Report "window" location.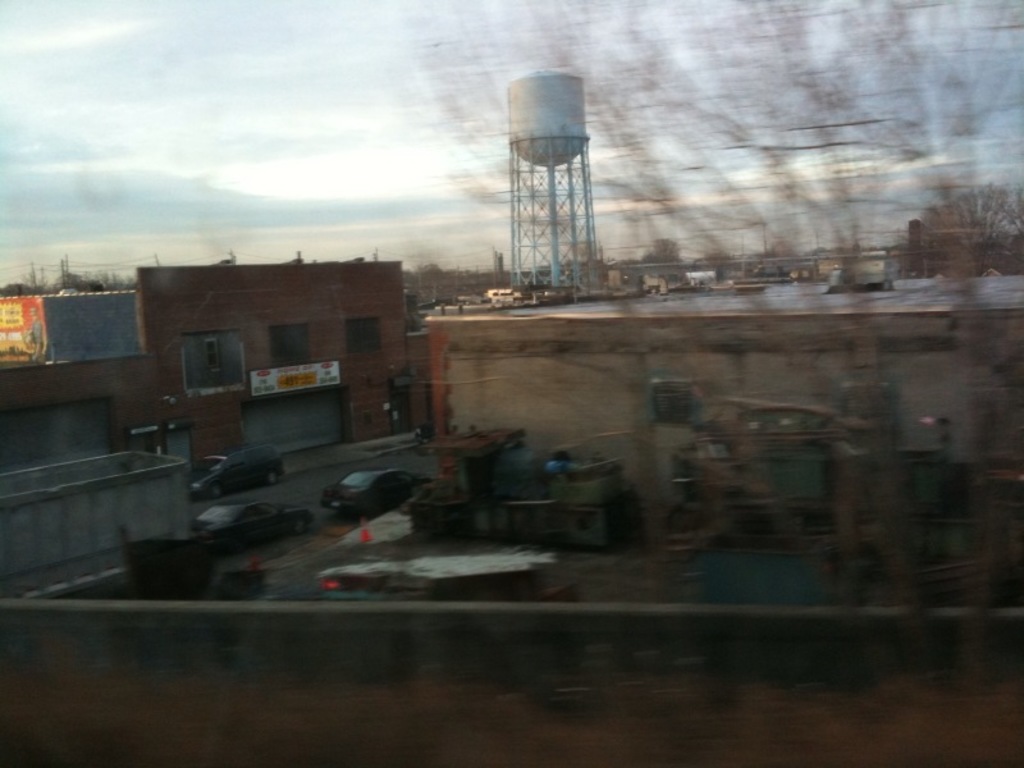
Report: crop(349, 316, 383, 353).
